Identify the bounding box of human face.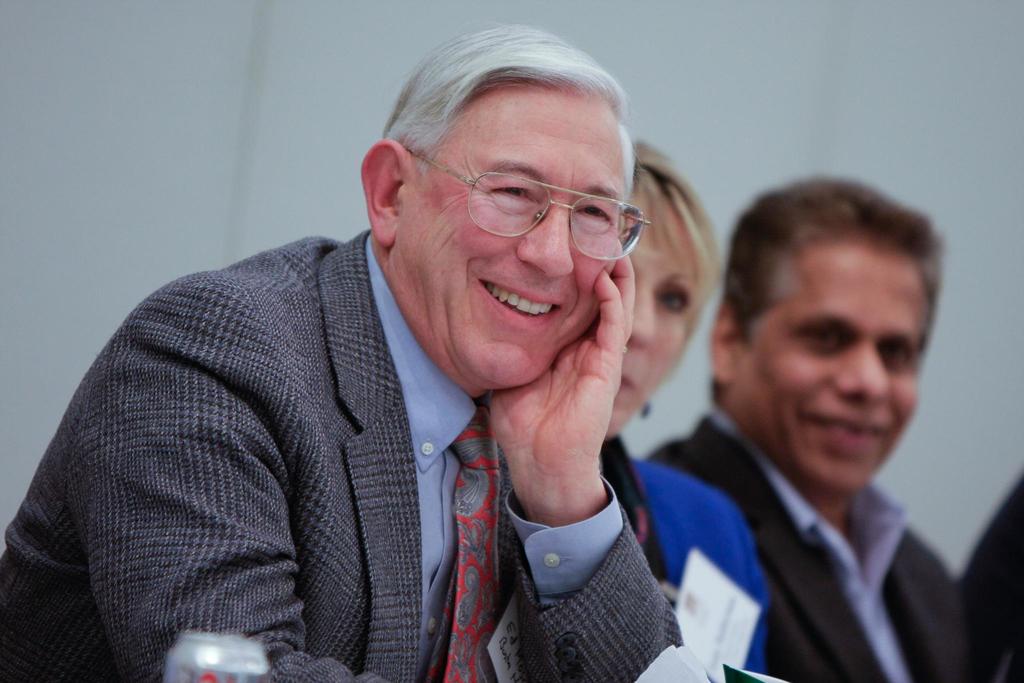
l=616, t=204, r=706, b=429.
